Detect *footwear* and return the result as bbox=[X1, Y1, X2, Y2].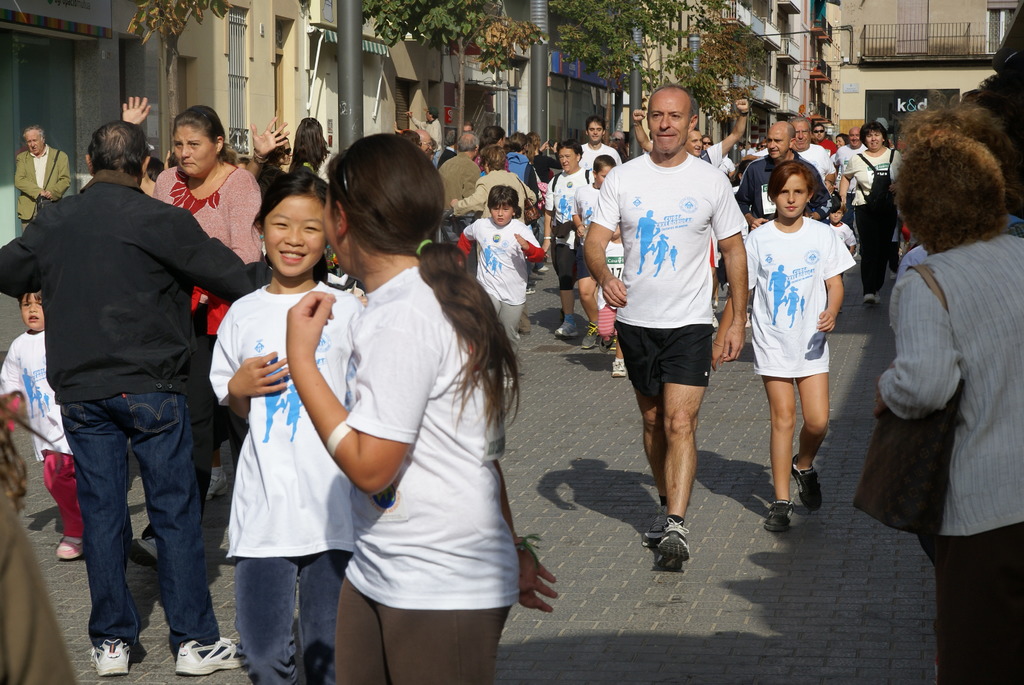
bbox=[209, 468, 227, 499].
